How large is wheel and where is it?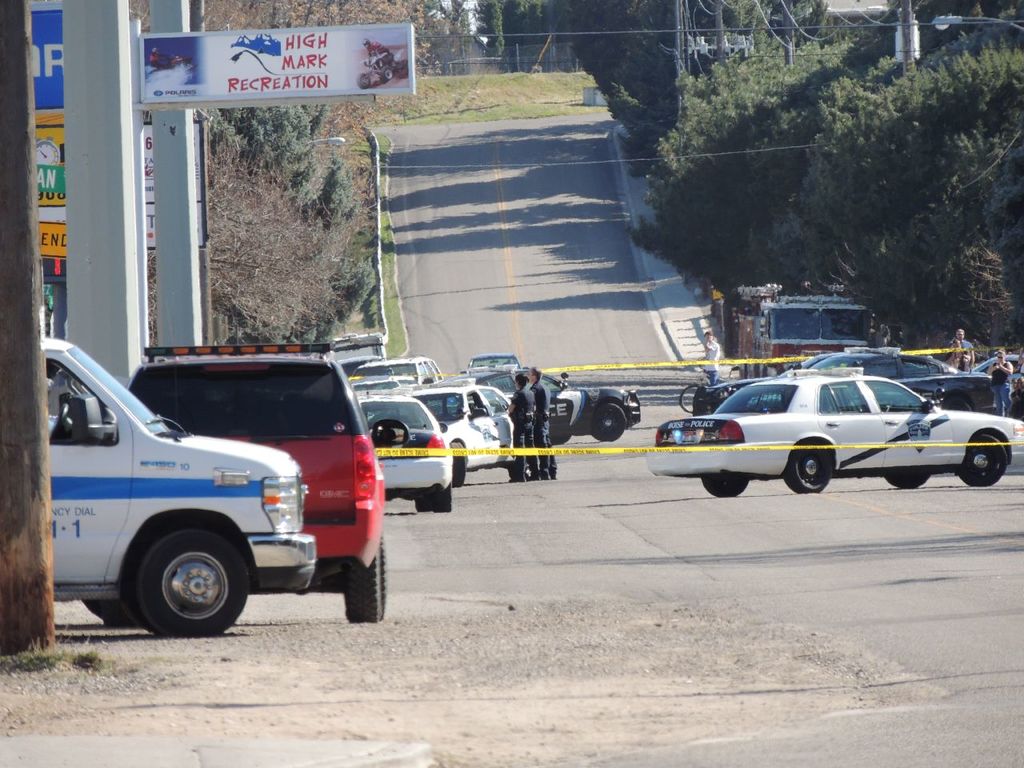
Bounding box: region(886, 472, 928, 489).
